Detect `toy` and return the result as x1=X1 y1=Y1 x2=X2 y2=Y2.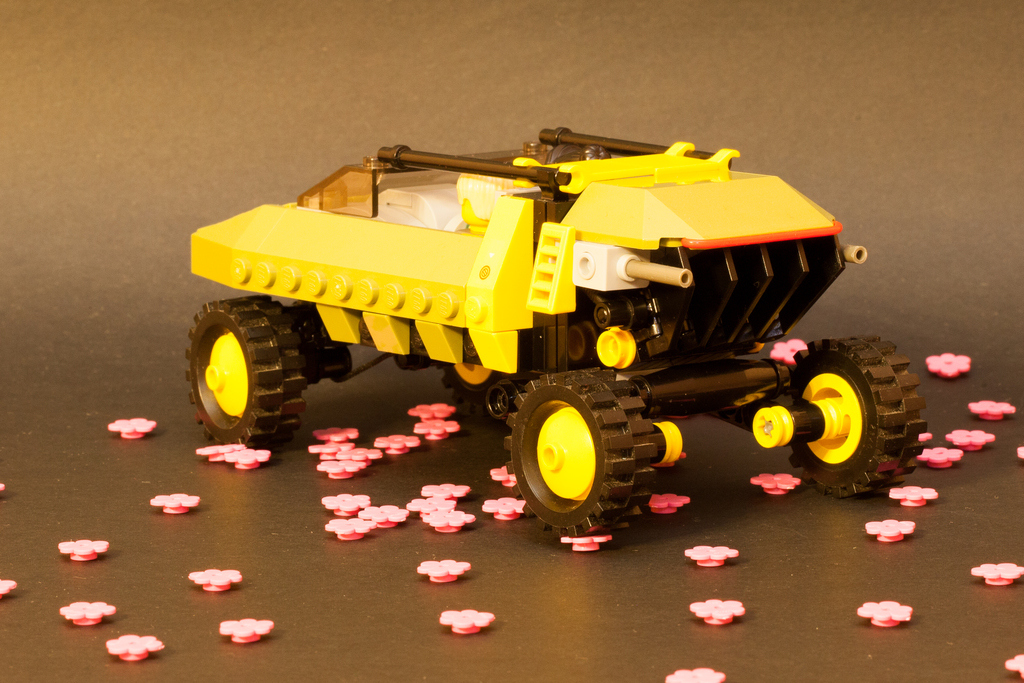
x1=122 y1=122 x2=930 y2=525.
